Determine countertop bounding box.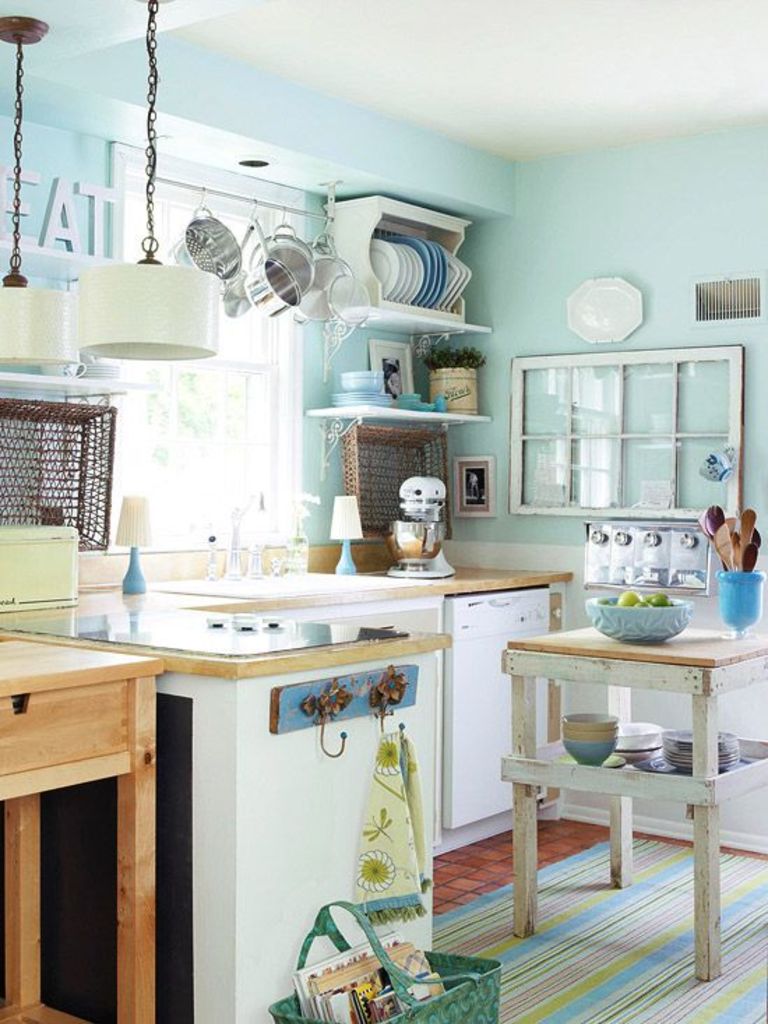
Determined: <bbox>356, 556, 567, 858</bbox>.
